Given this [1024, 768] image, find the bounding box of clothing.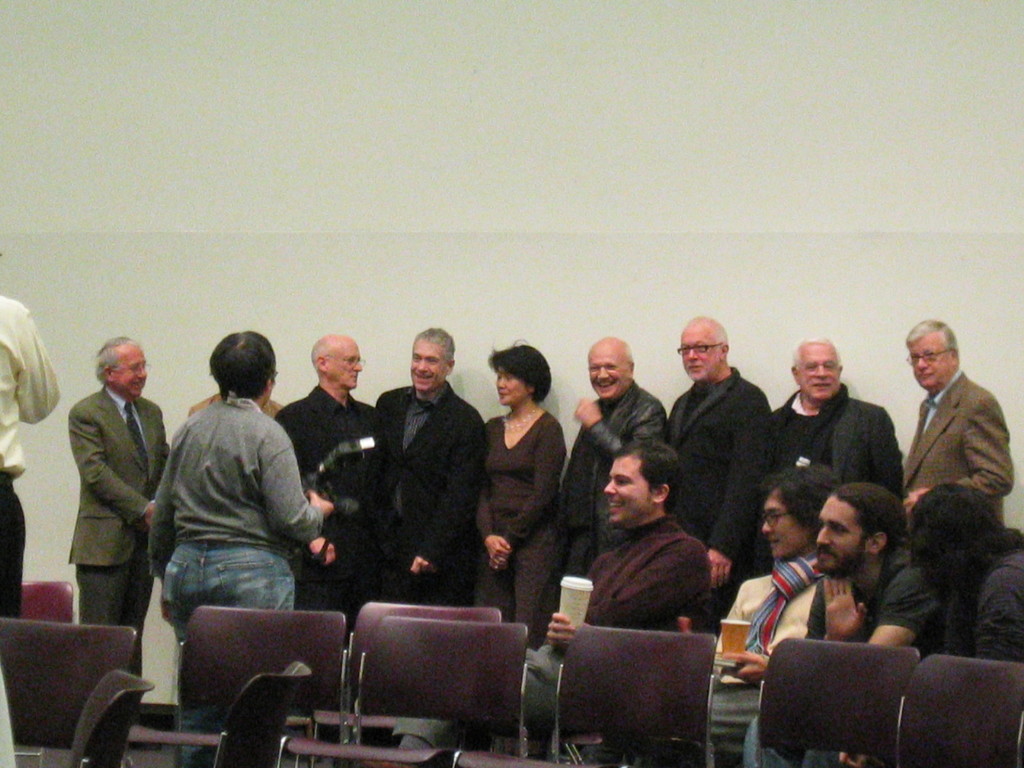
rect(938, 533, 1023, 659).
